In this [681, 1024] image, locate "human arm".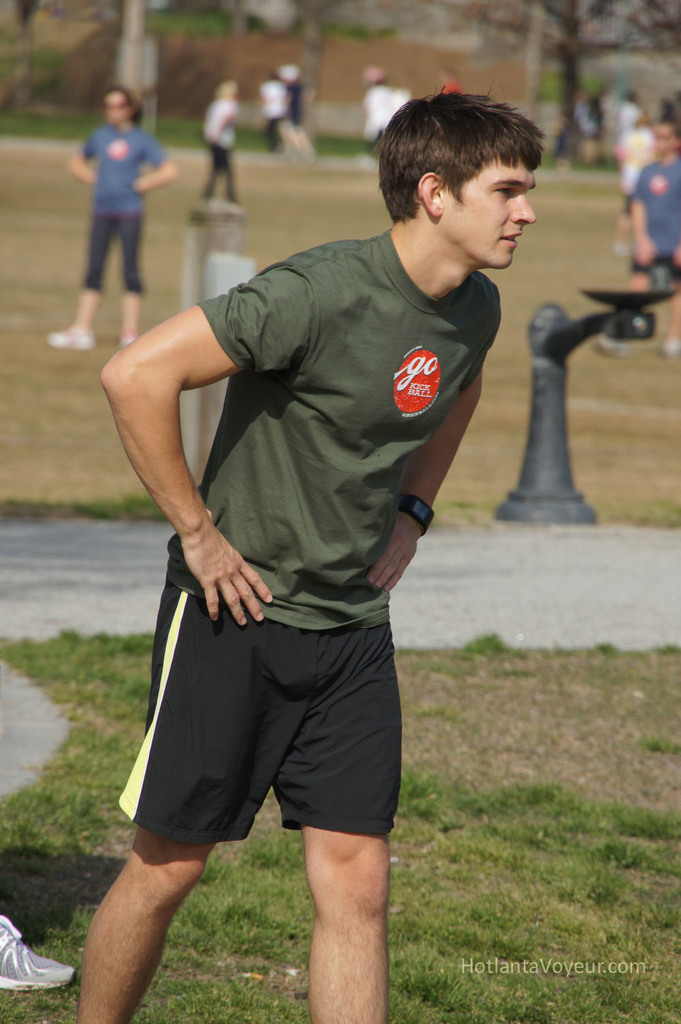
Bounding box: 101 278 210 553.
